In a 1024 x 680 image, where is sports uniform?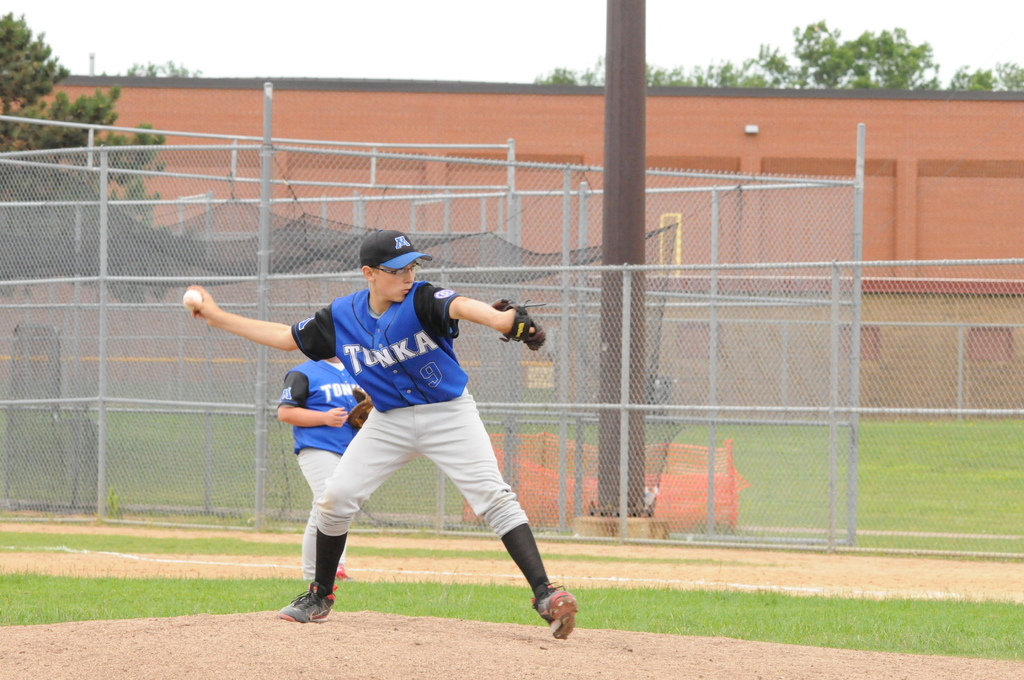
(x1=192, y1=239, x2=573, y2=630).
